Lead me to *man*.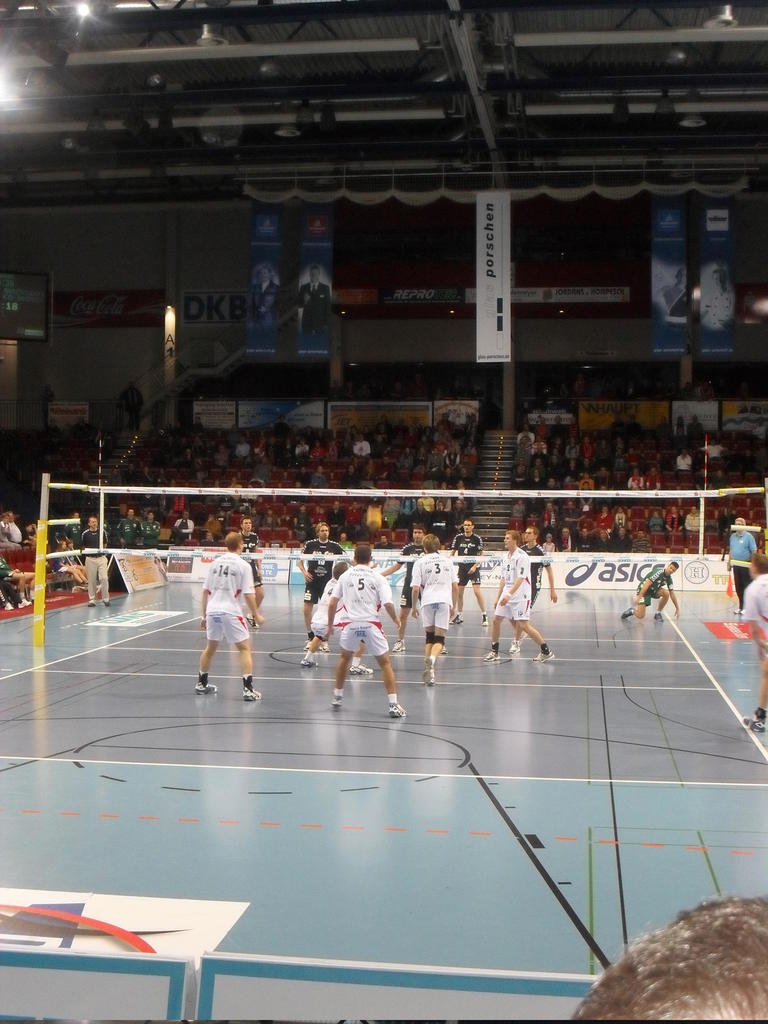
Lead to <box>296,523,343,652</box>.
